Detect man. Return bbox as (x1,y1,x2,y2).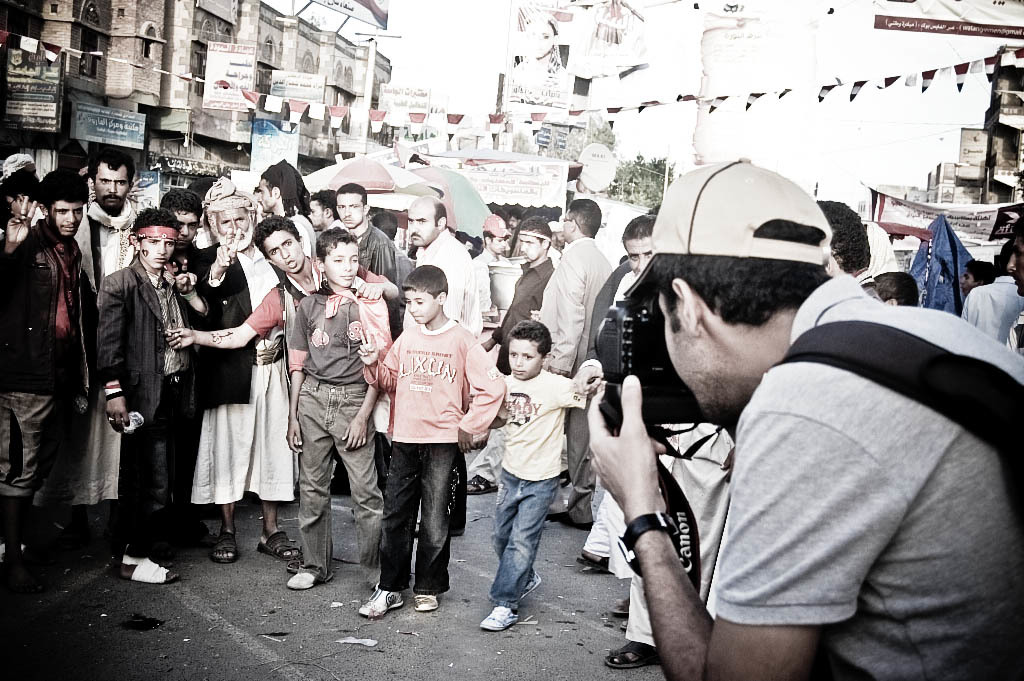
(320,176,411,314).
